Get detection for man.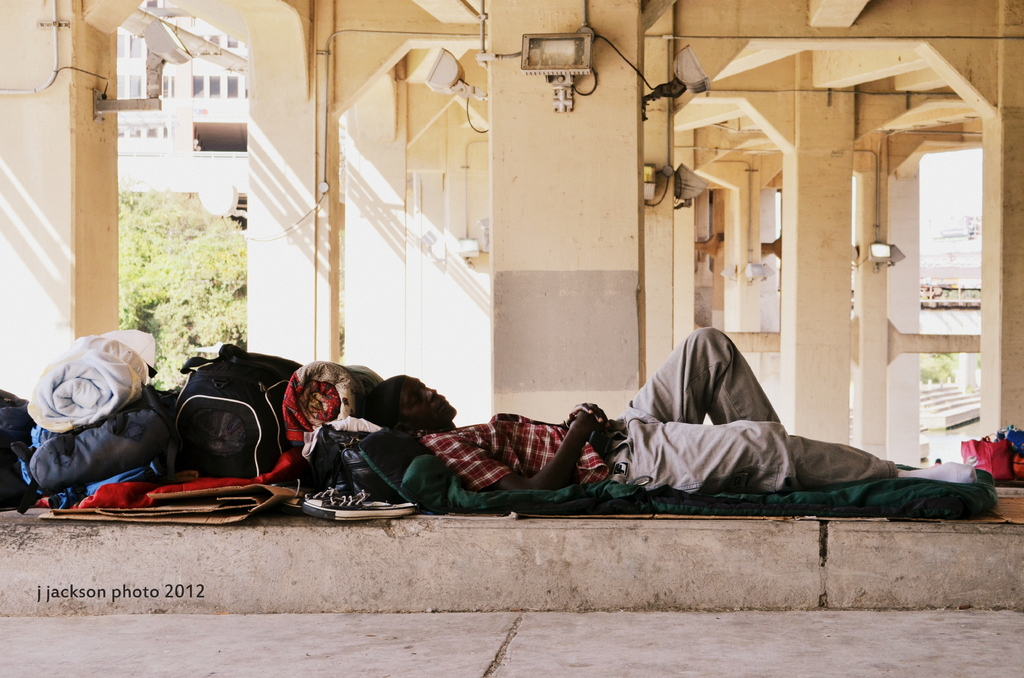
Detection: bbox(365, 321, 977, 495).
